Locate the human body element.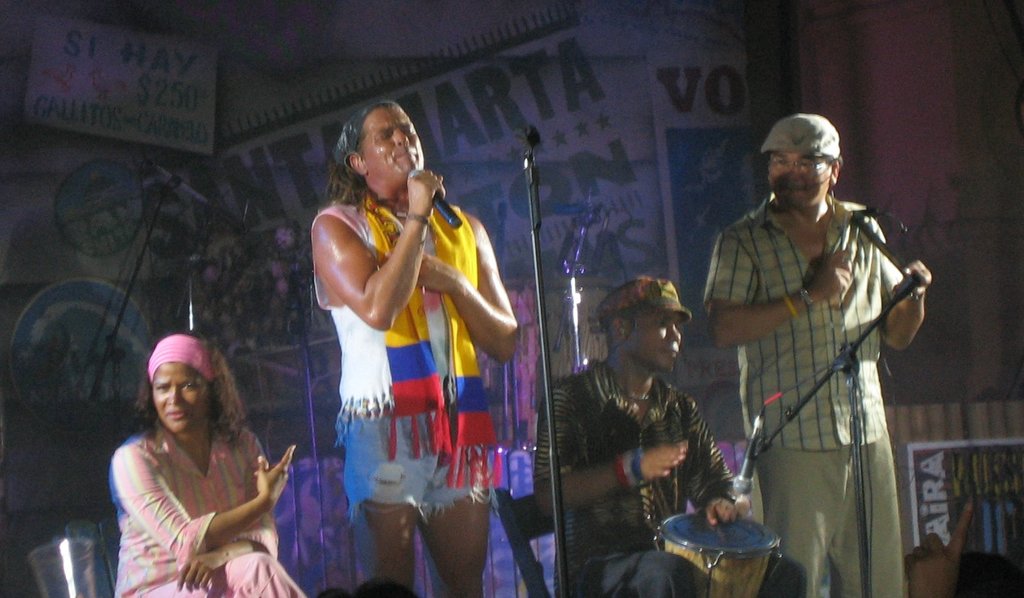
Element bbox: box(523, 356, 803, 597).
